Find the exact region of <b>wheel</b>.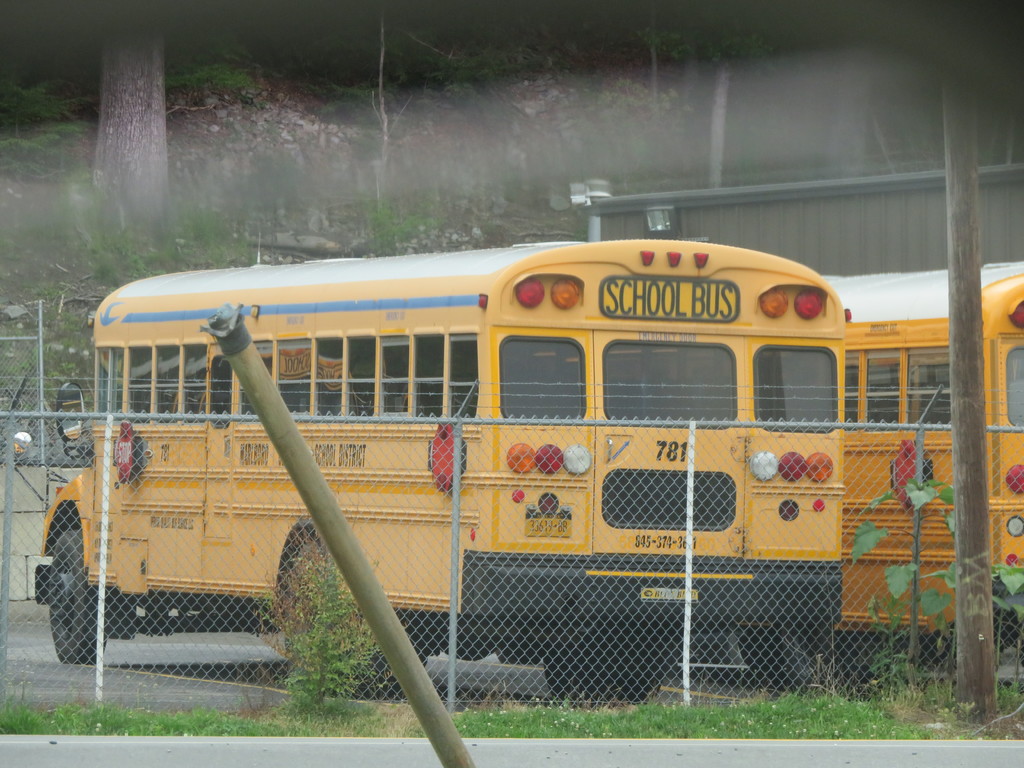
Exact region: [left=544, top=651, right=662, bottom=704].
